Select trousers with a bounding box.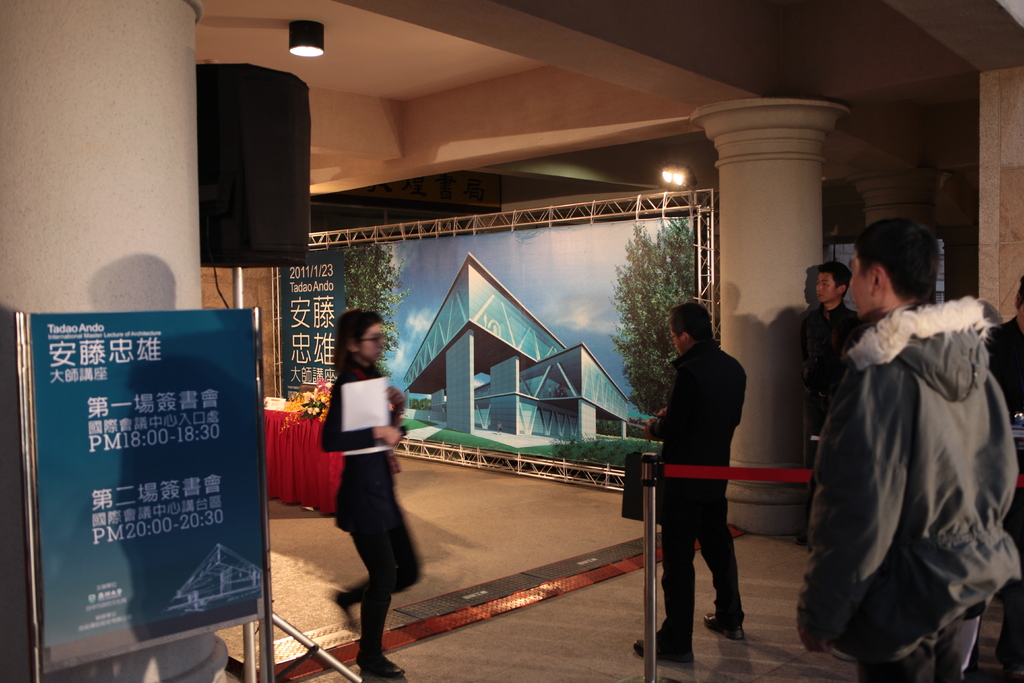
box(339, 506, 425, 666).
